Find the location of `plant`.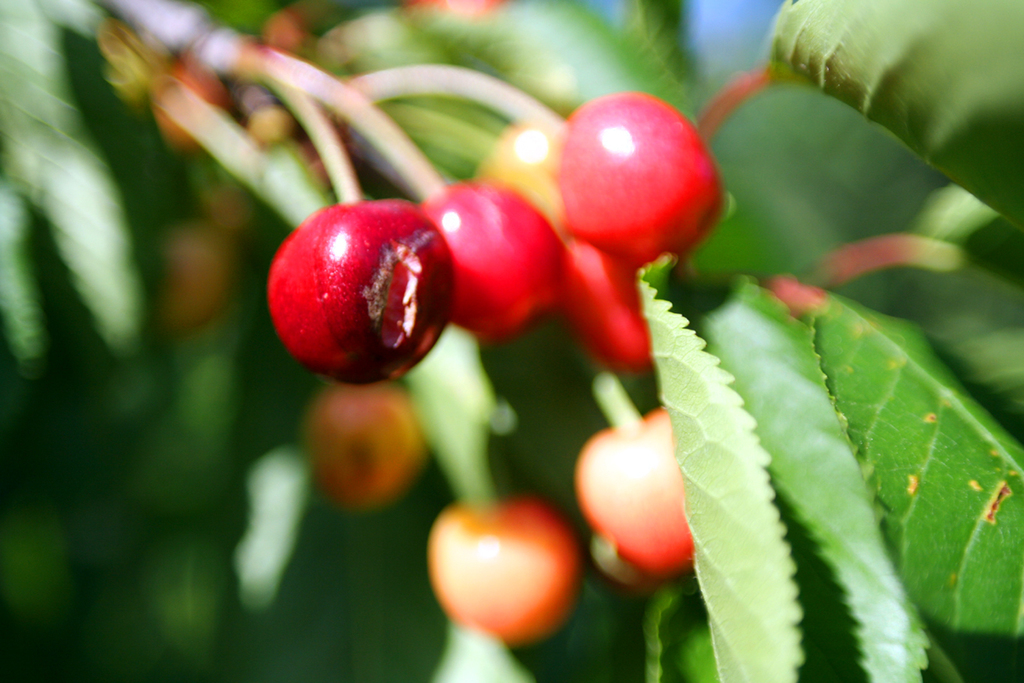
Location: bbox(80, 0, 989, 670).
